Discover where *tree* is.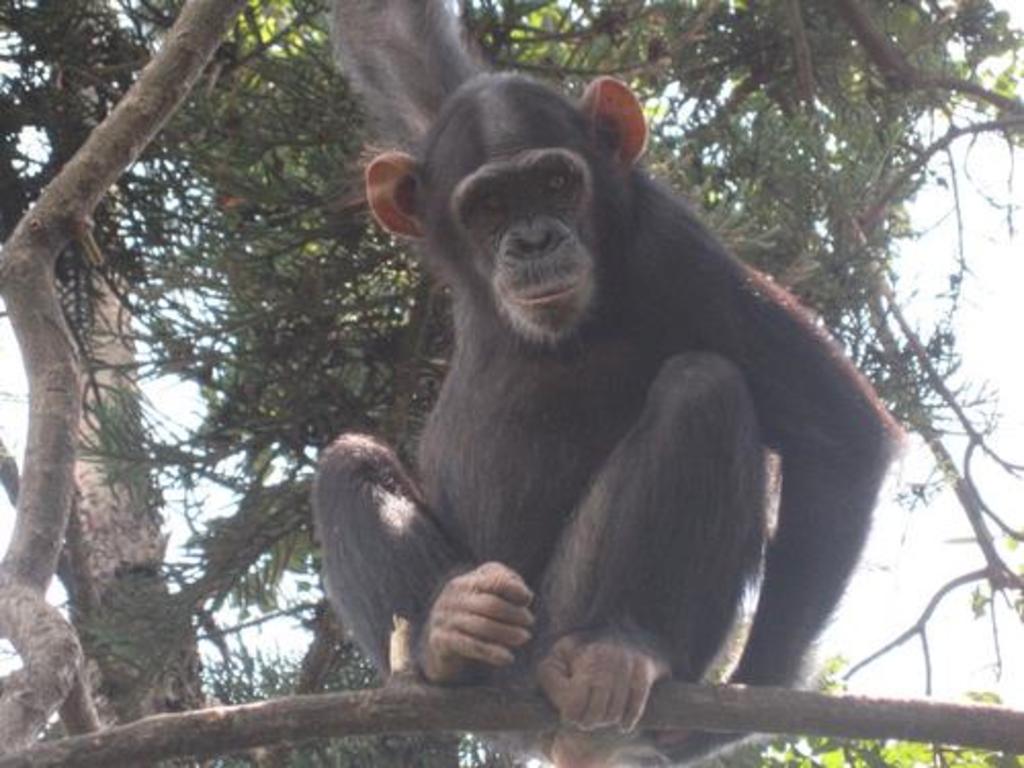
Discovered at {"x1": 0, "y1": 0, "x2": 1022, "y2": 766}.
